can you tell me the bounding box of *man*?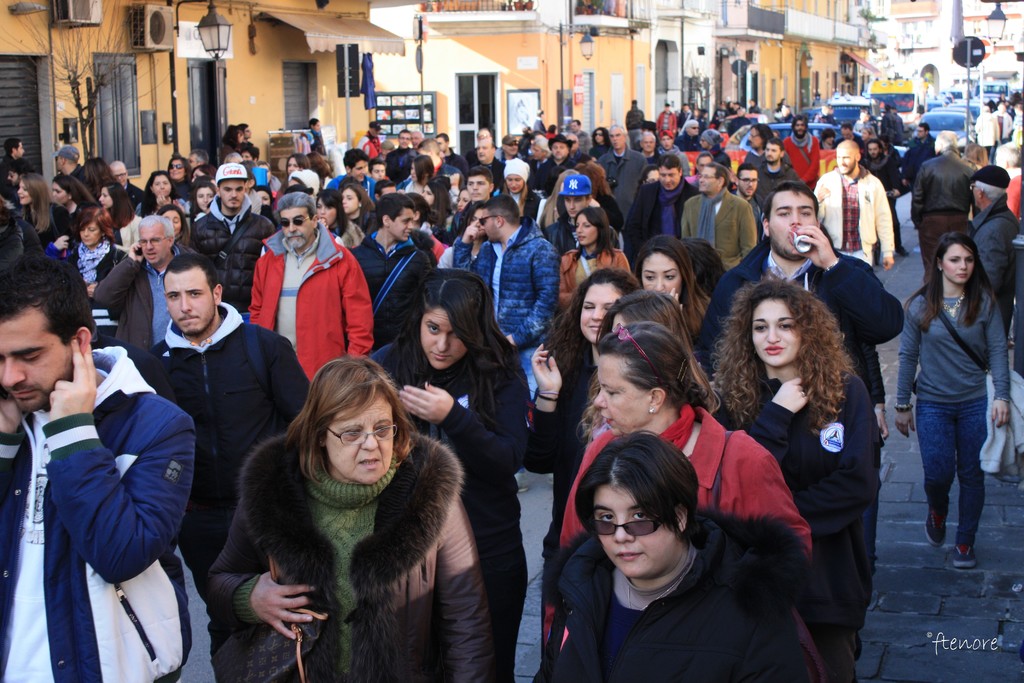
<box>729,167,764,235</box>.
